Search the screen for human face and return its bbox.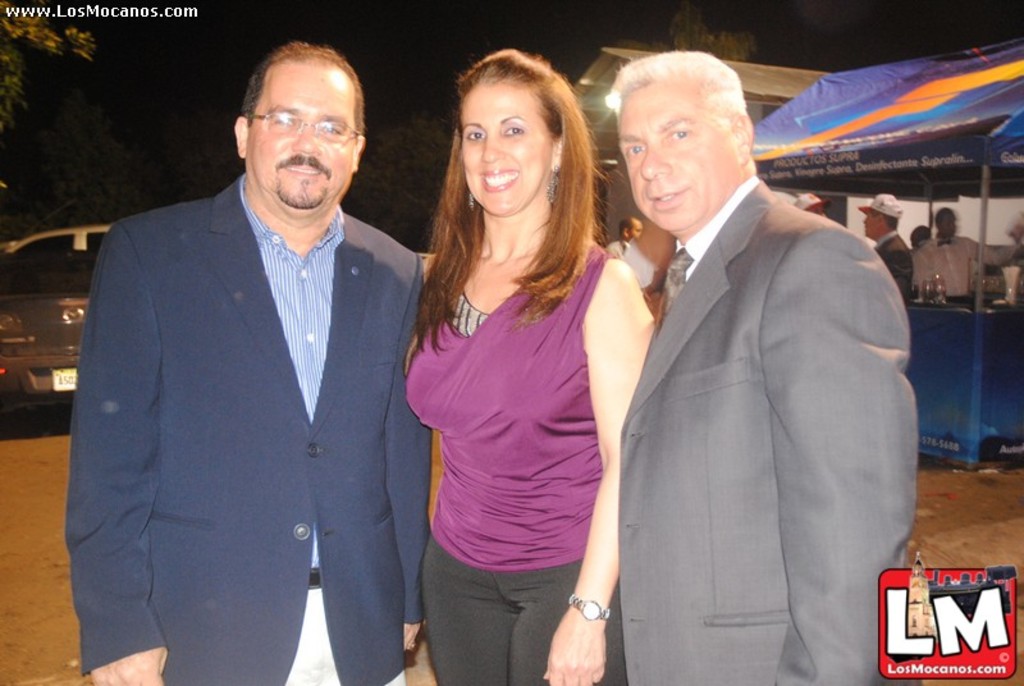
Found: l=250, t=65, r=357, b=209.
